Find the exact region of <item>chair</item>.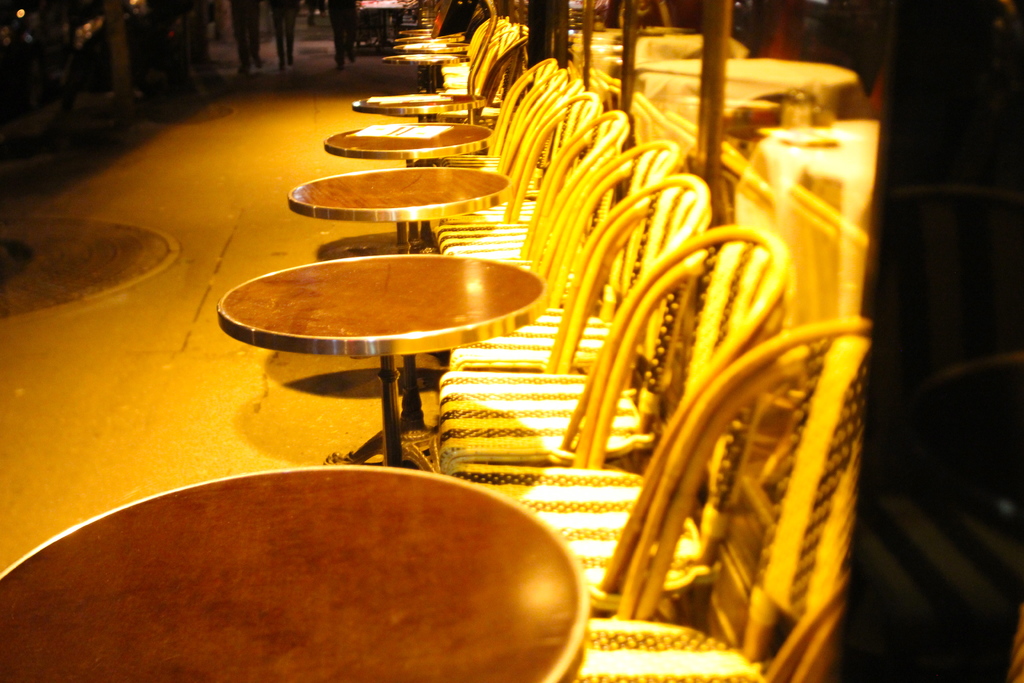
Exact region: rect(564, 309, 877, 682).
